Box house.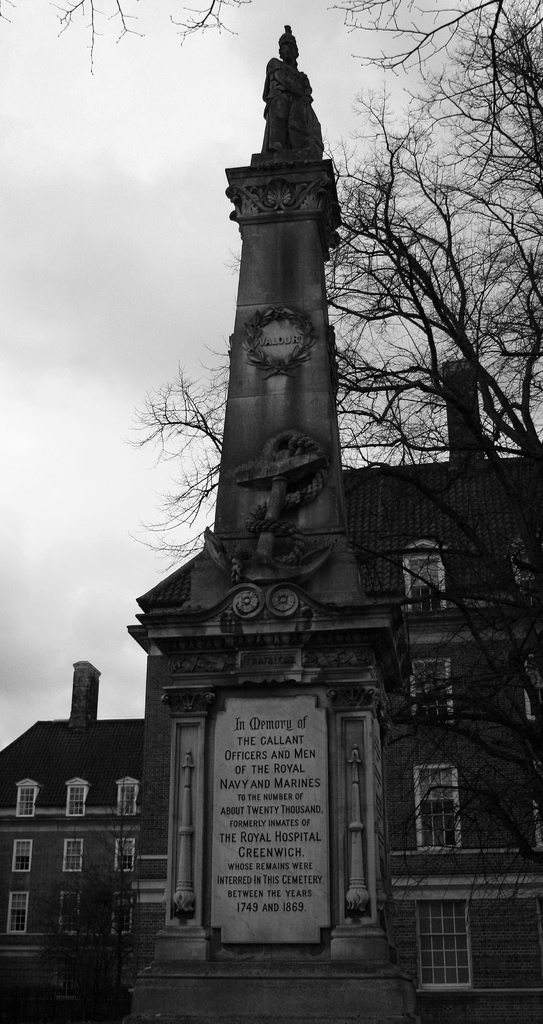
[4,634,177,989].
